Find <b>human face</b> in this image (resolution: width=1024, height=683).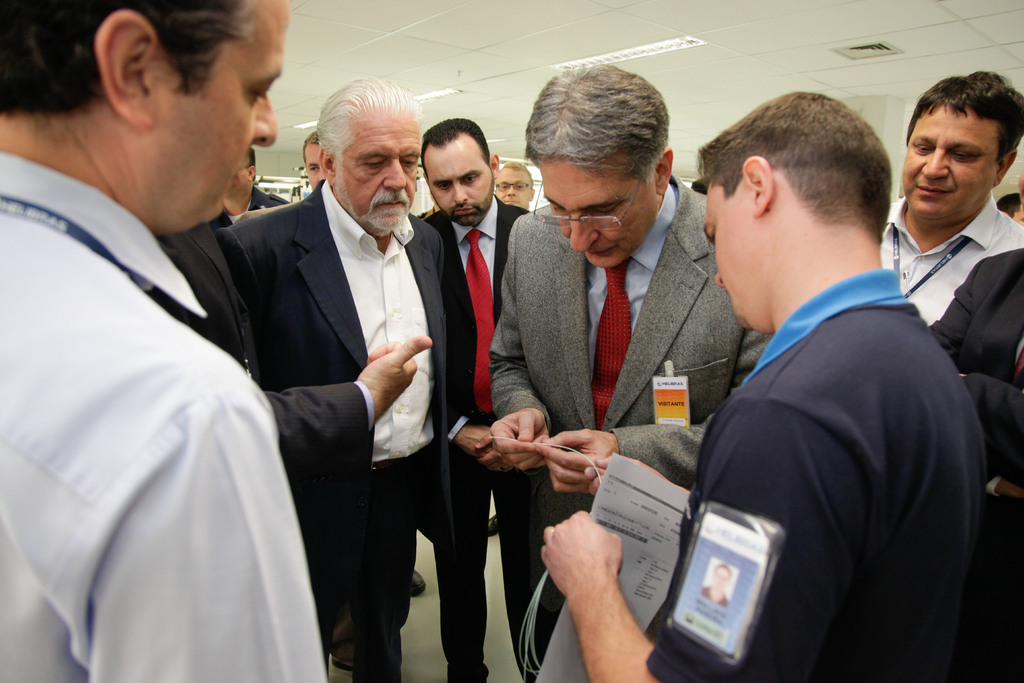
{"left": 342, "top": 112, "right": 414, "bottom": 232}.
